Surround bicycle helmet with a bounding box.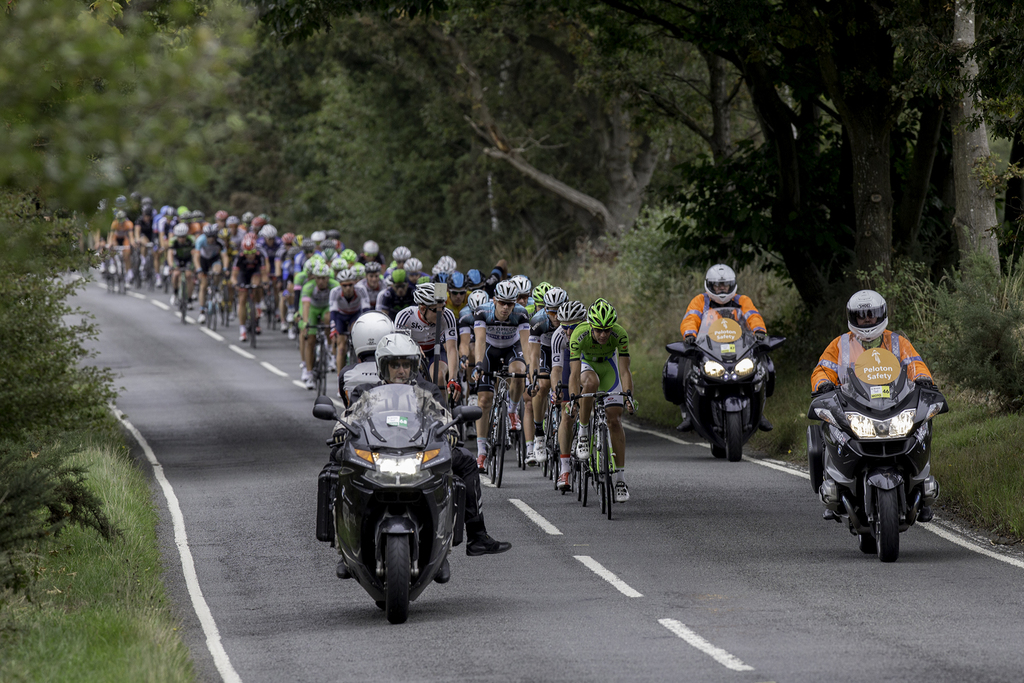
314, 264, 328, 279.
